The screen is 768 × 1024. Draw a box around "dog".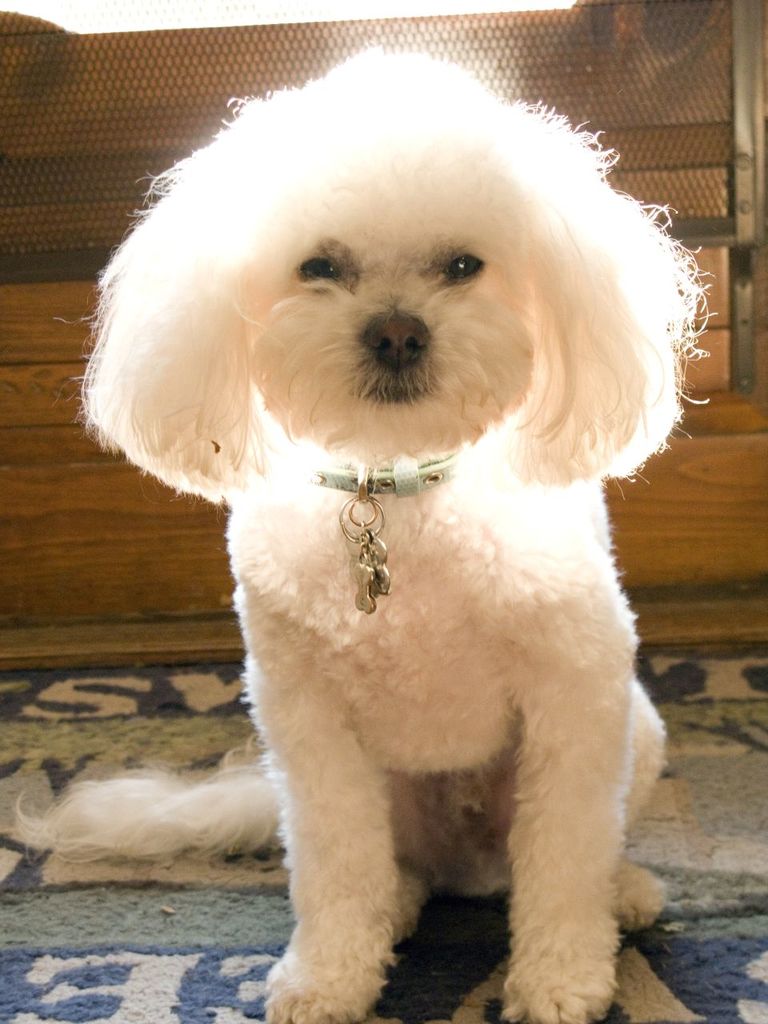
bbox=[6, 40, 725, 1022].
